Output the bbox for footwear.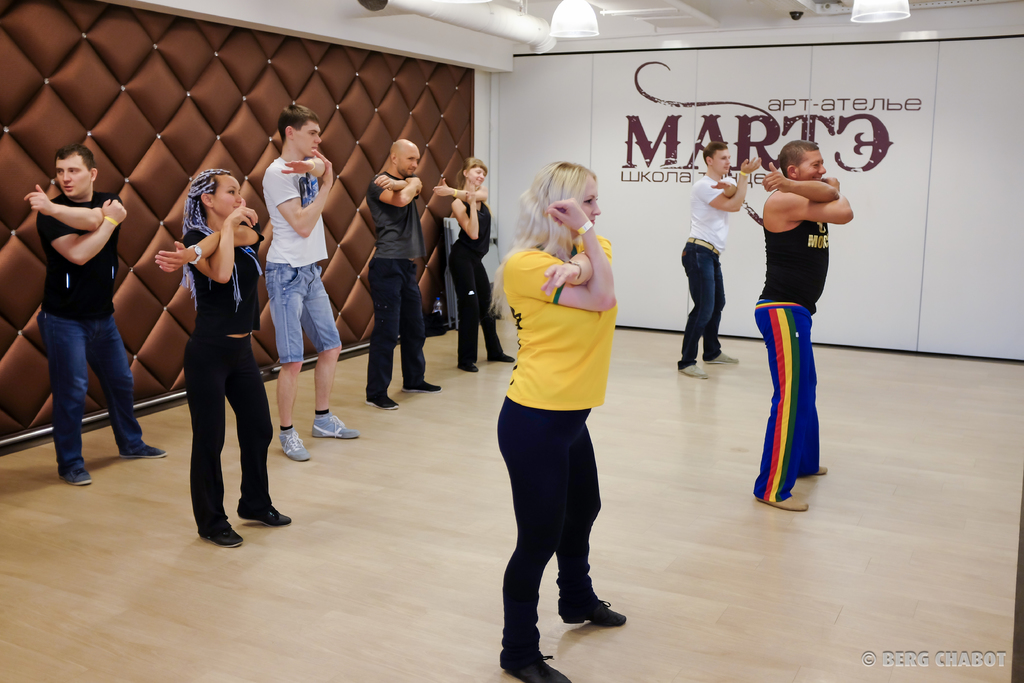
[x1=130, y1=438, x2=173, y2=462].
